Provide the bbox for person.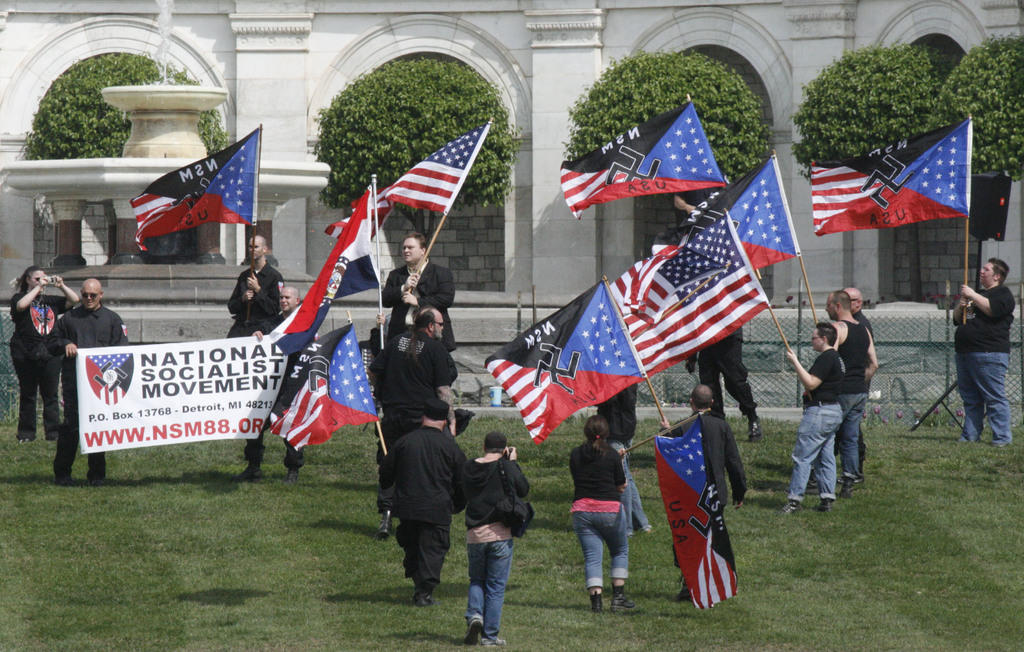
region(368, 307, 458, 534).
